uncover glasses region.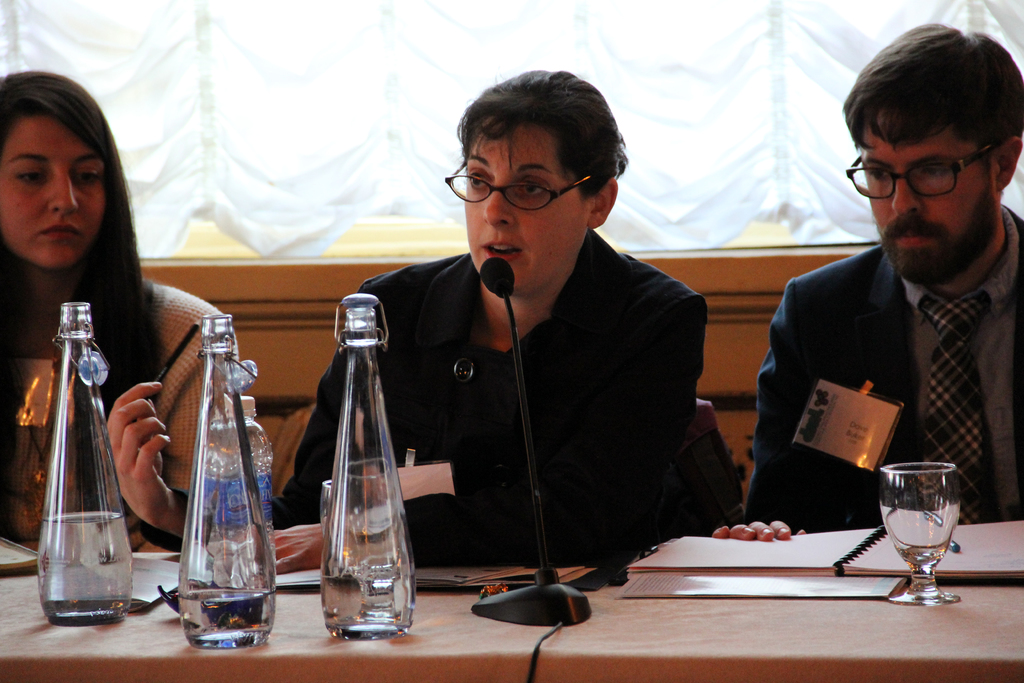
Uncovered: 451,162,605,208.
